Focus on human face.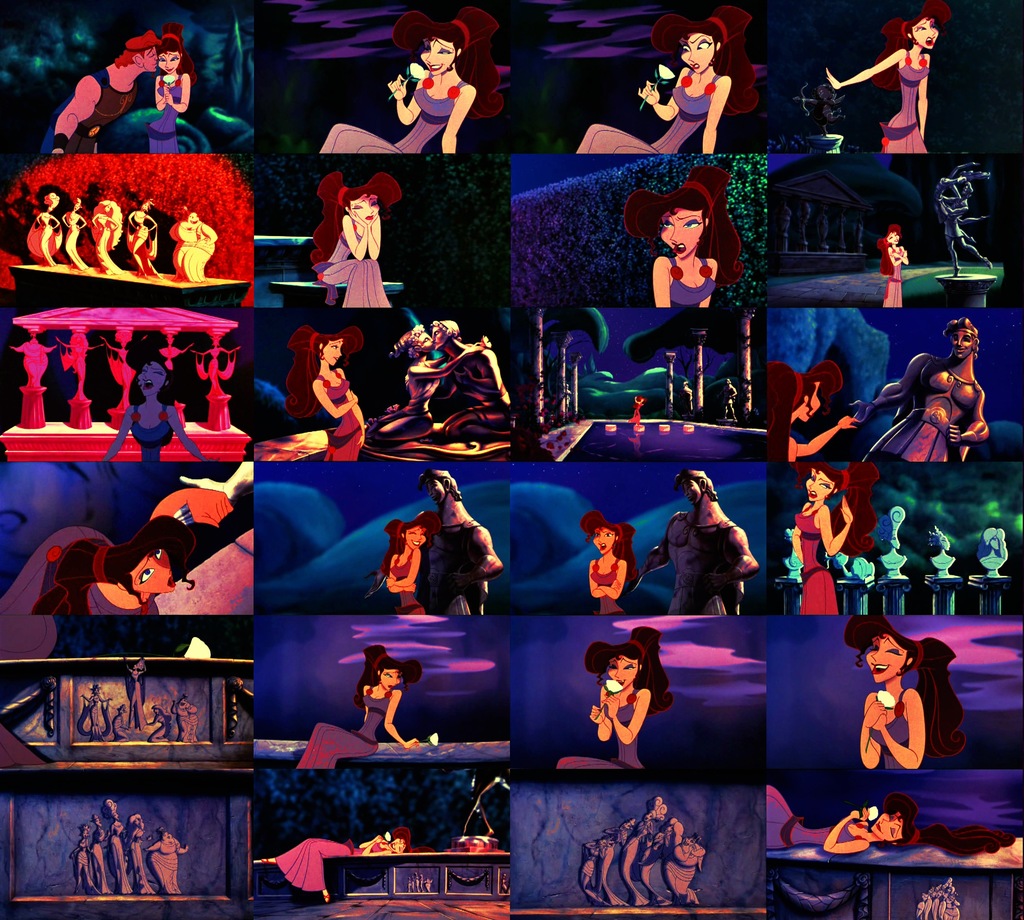
Focused at pyautogui.locateOnScreen(381, 665, 403, 694).
